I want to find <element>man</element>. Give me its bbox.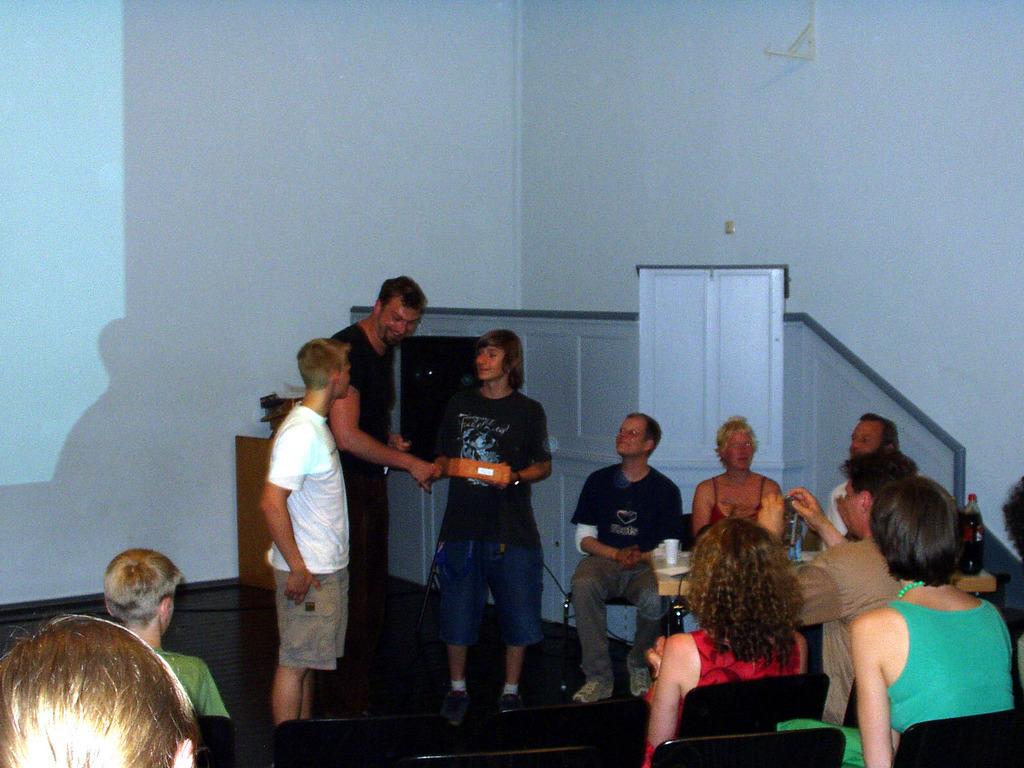
{"left": 816, "top": 409, "right": 899, "bottom": 552}.
